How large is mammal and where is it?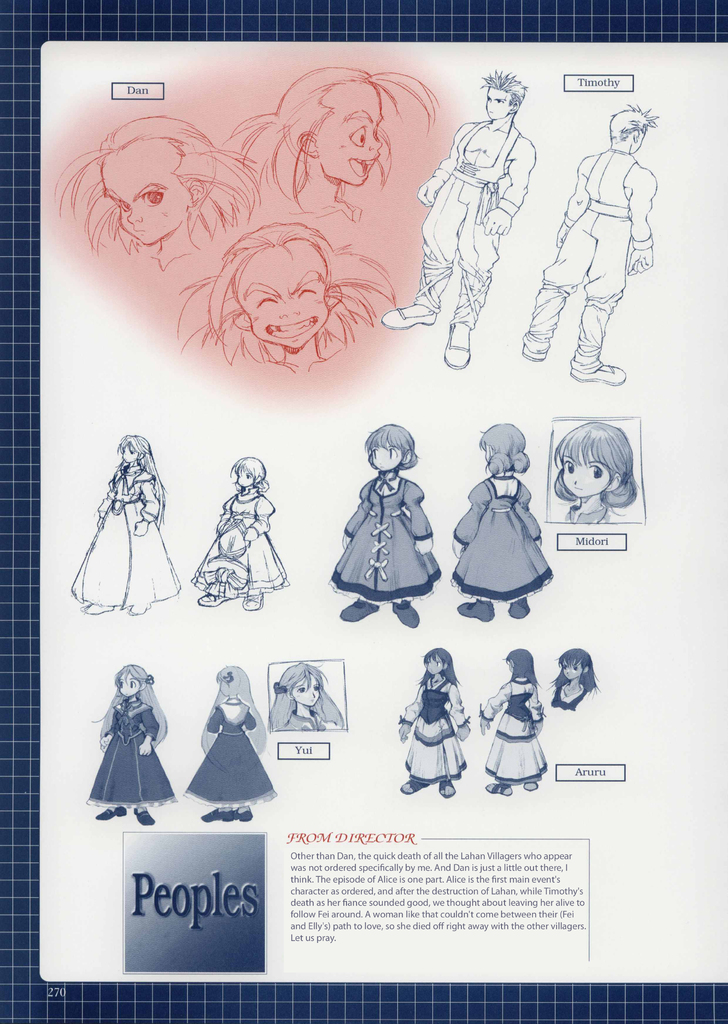
Bounding box: Rect(188, 455, 292, 612).
